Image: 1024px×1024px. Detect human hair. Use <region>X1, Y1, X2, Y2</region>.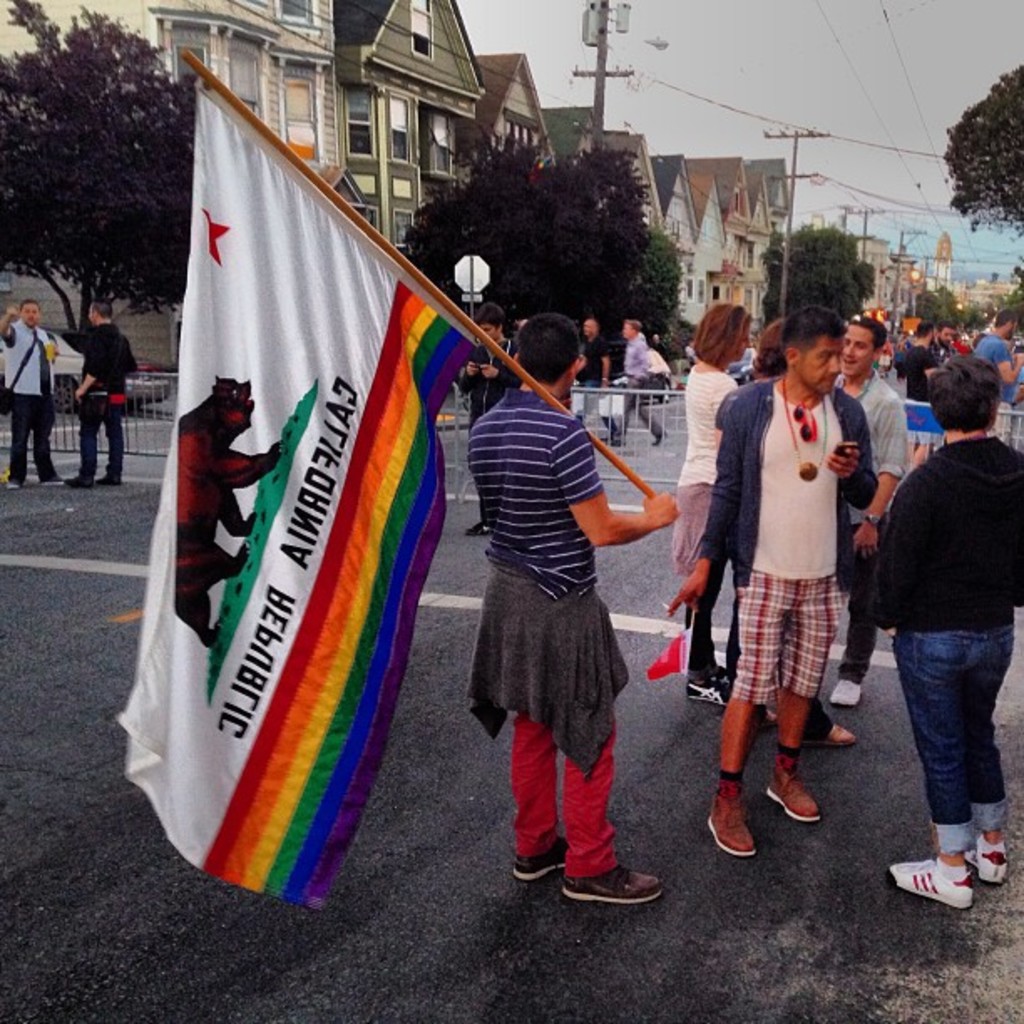
<region>18, 296, 42, 306</region>.
